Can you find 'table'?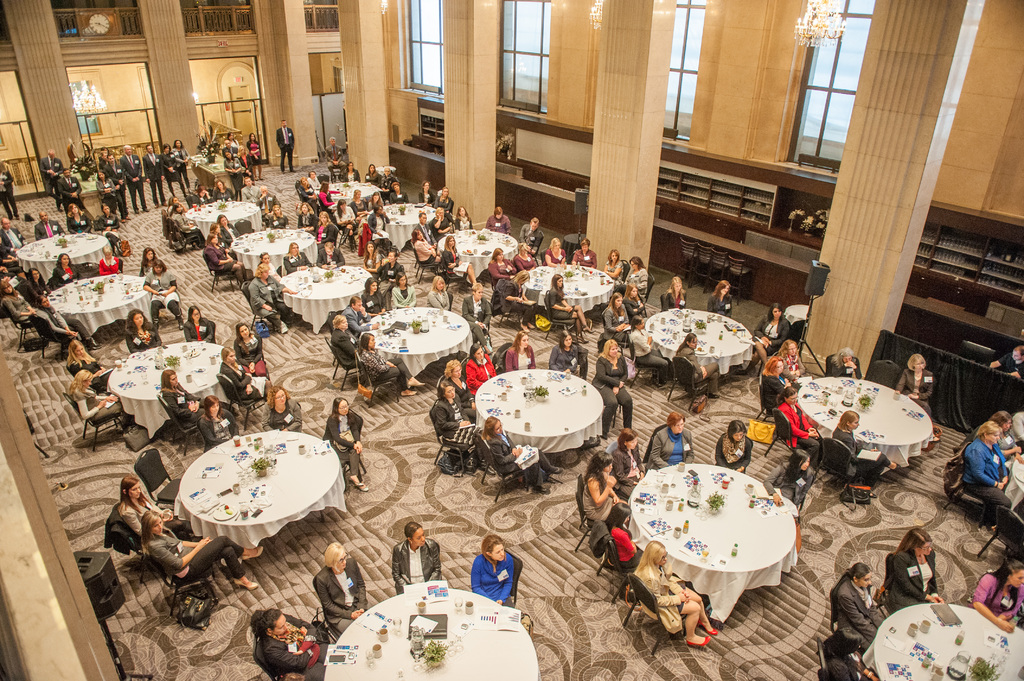
Yes, bounding box: Rect(438, 230, 518, 282).
